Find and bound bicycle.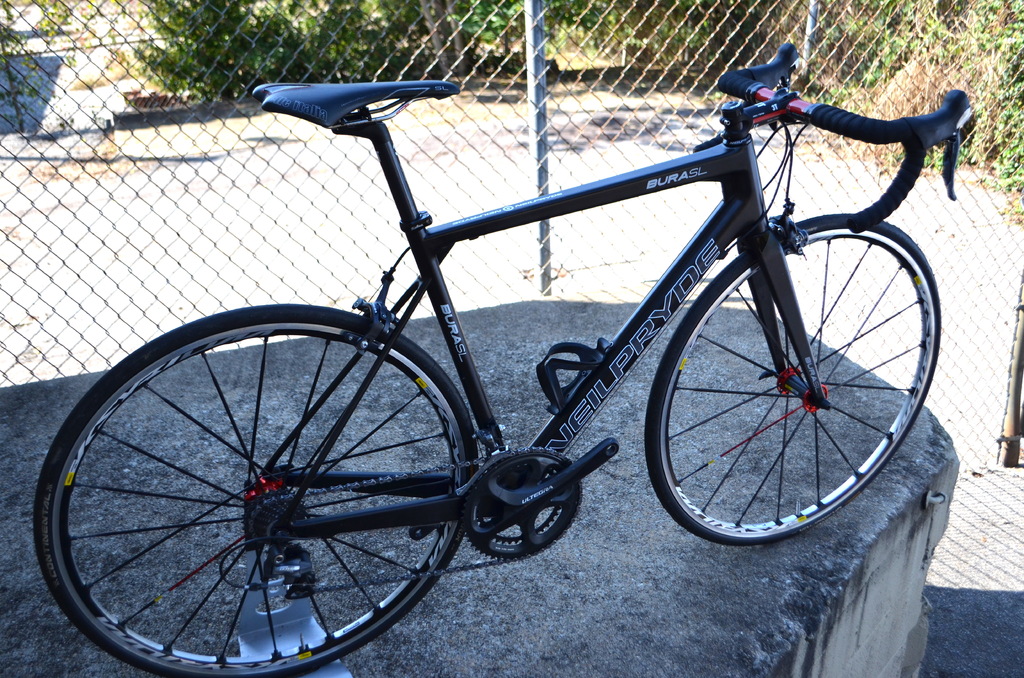
Bound: <region>44, 26, 1020, 650</region>.
